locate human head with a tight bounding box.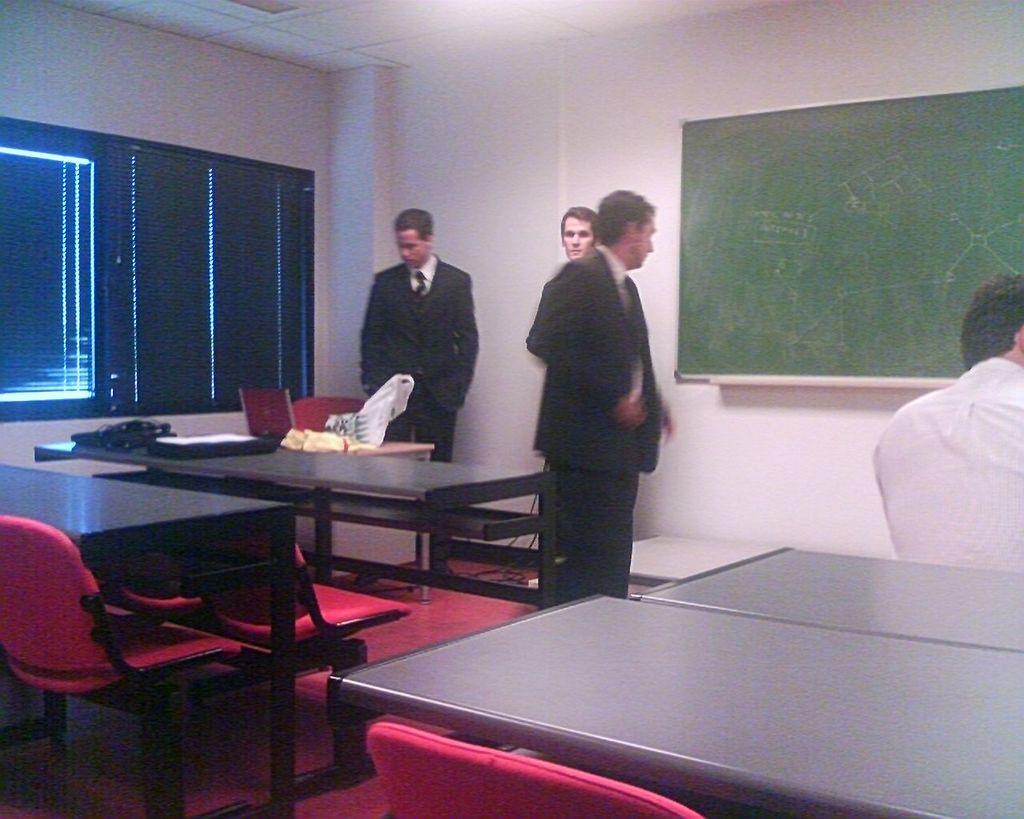
[left=561, top=203, right=591, bottom=256].
